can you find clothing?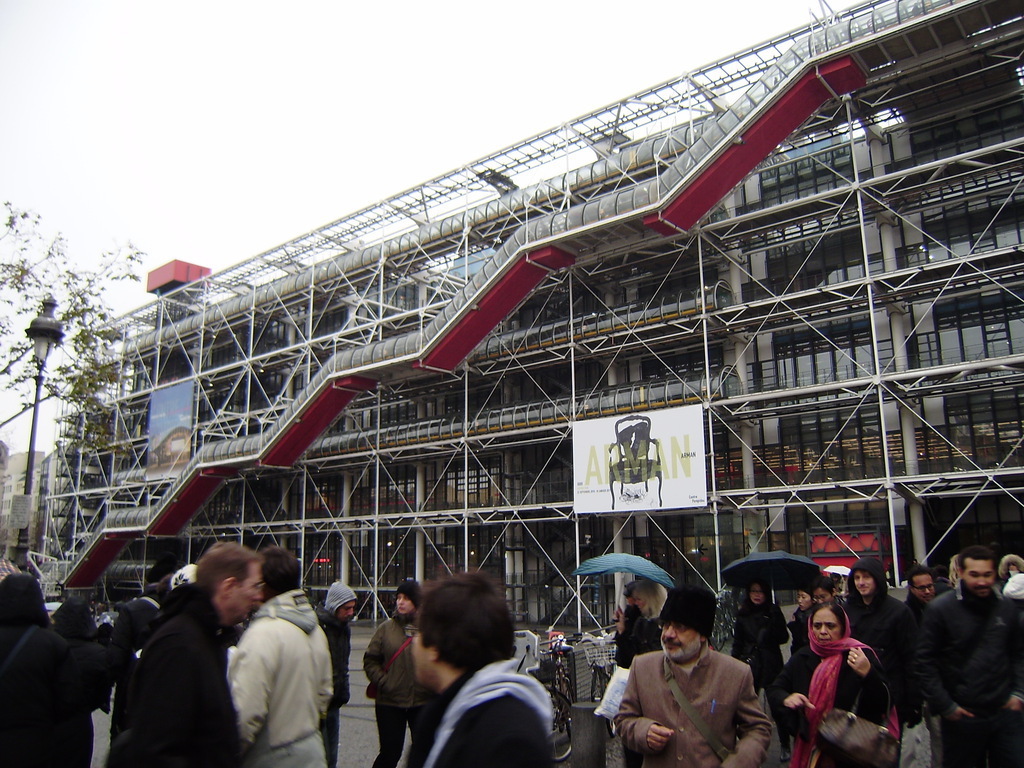
Yes, bounding box: select_region(2, 597, 111, 767).
